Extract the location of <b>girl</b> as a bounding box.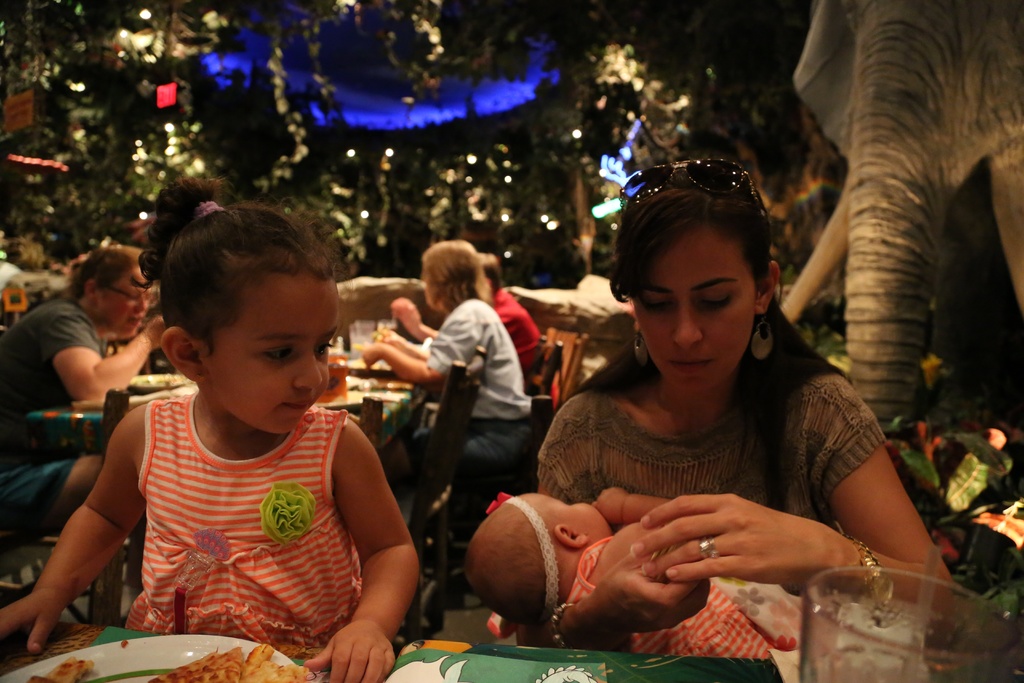
0,179,420,682.
